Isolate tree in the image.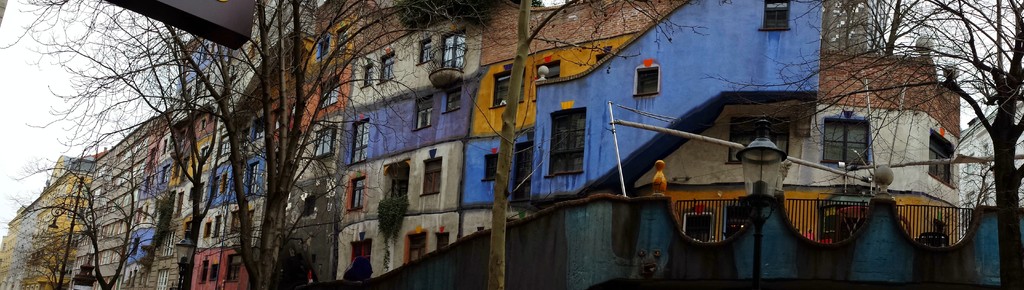
Isolated region: <region>476, 0, 687, 289</region>.
